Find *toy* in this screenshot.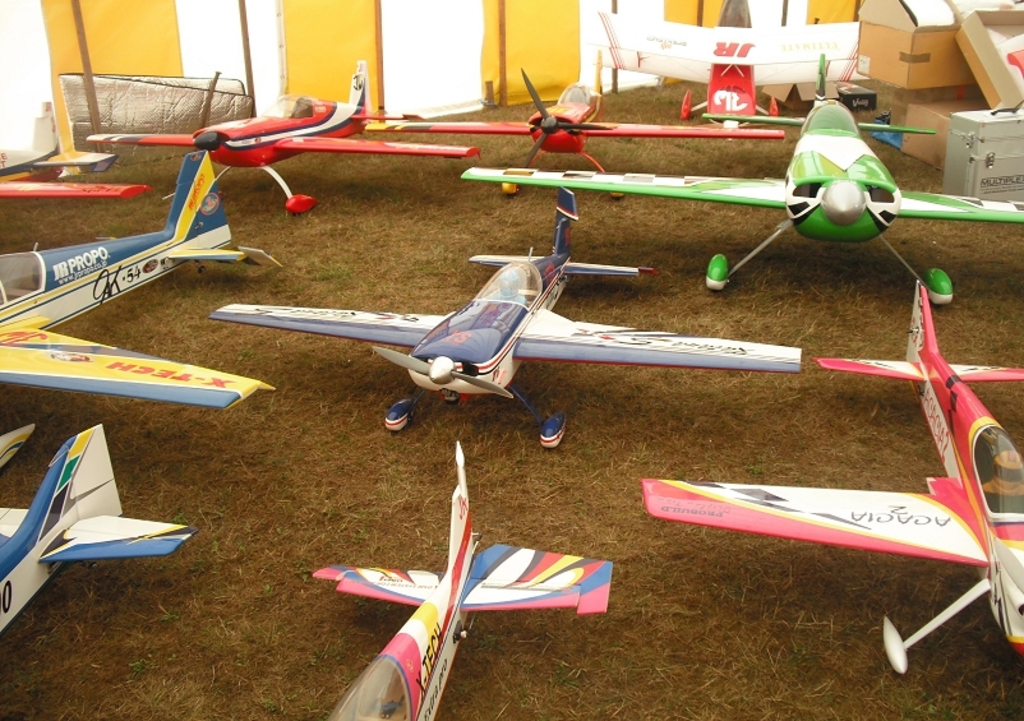
The bounding box for *toy* is 181 182 813 453.
